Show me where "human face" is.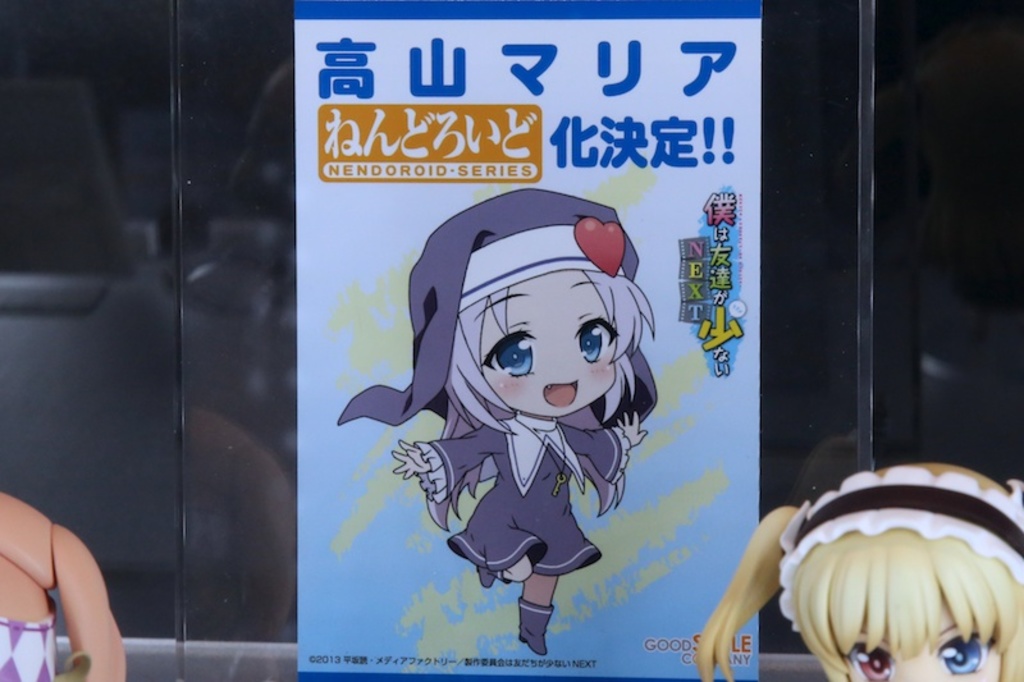
"human face" is at box=[844, 594, 1004, 681].
